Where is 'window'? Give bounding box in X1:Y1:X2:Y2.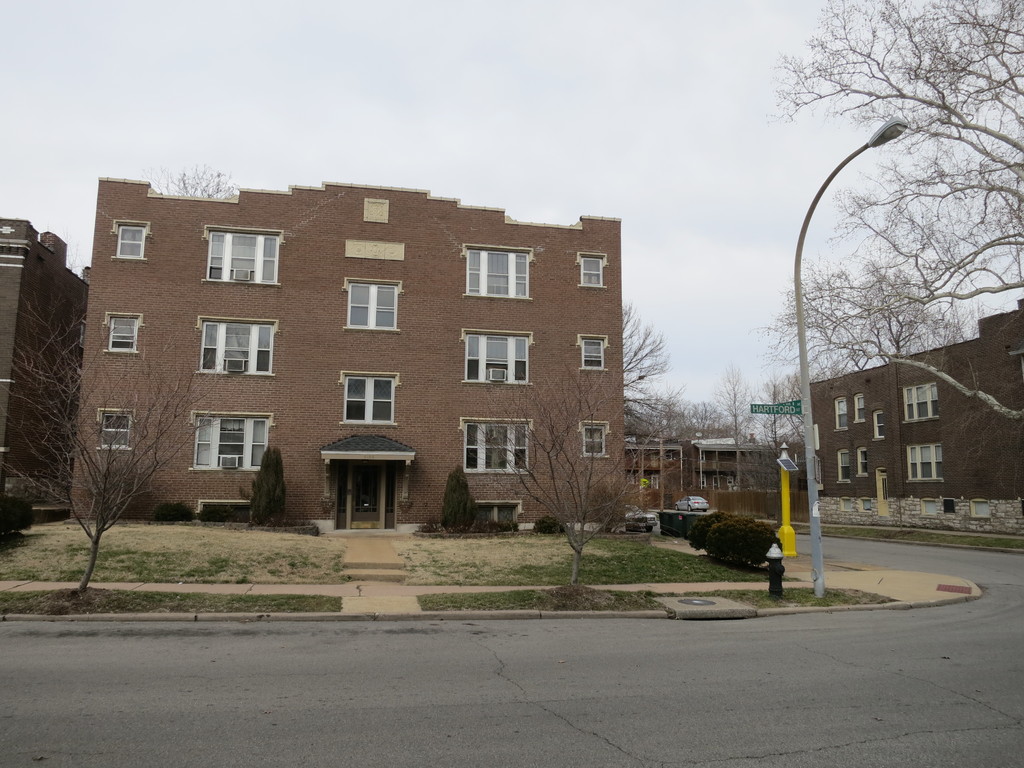
825:390:851:435.
